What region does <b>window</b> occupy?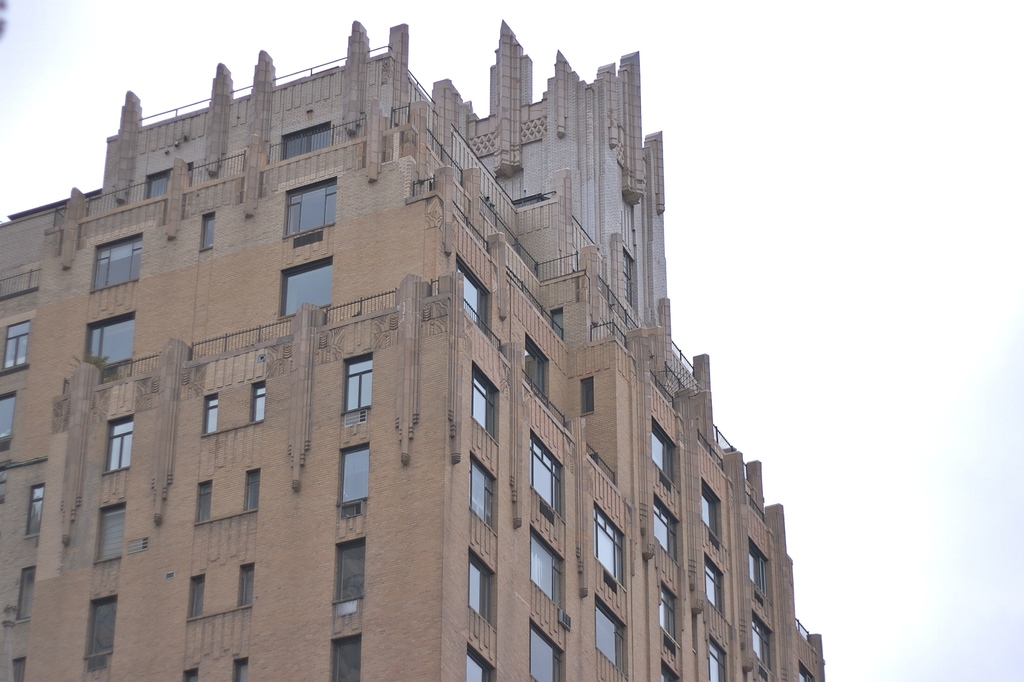
Rect(467, 656, 488, 681).
